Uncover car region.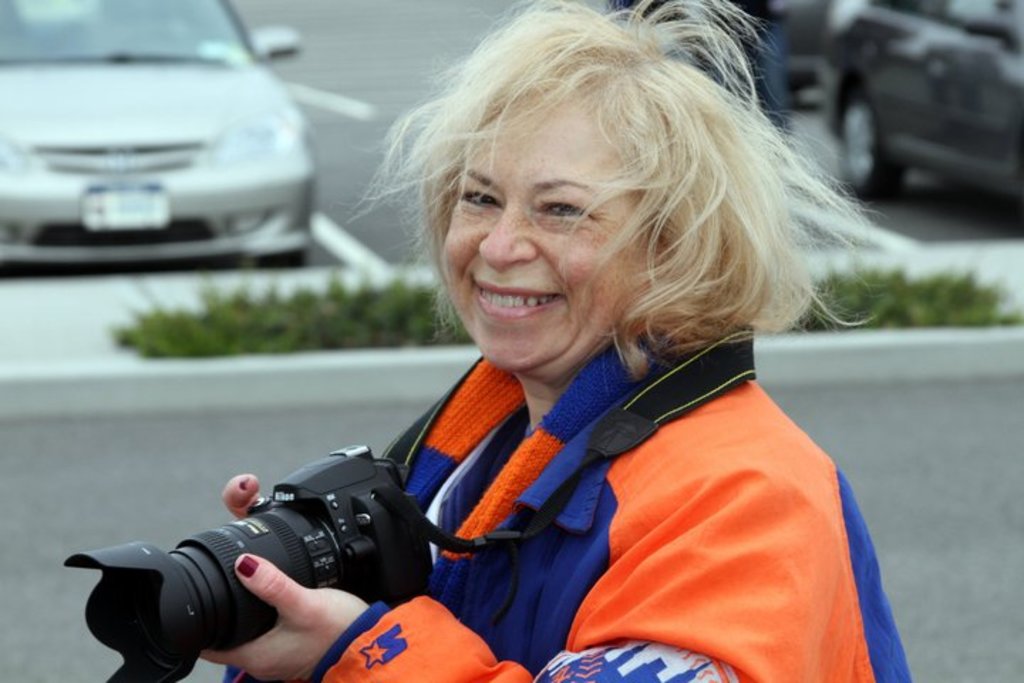
Uncovered: BBox(0, 0, 314, 279).
